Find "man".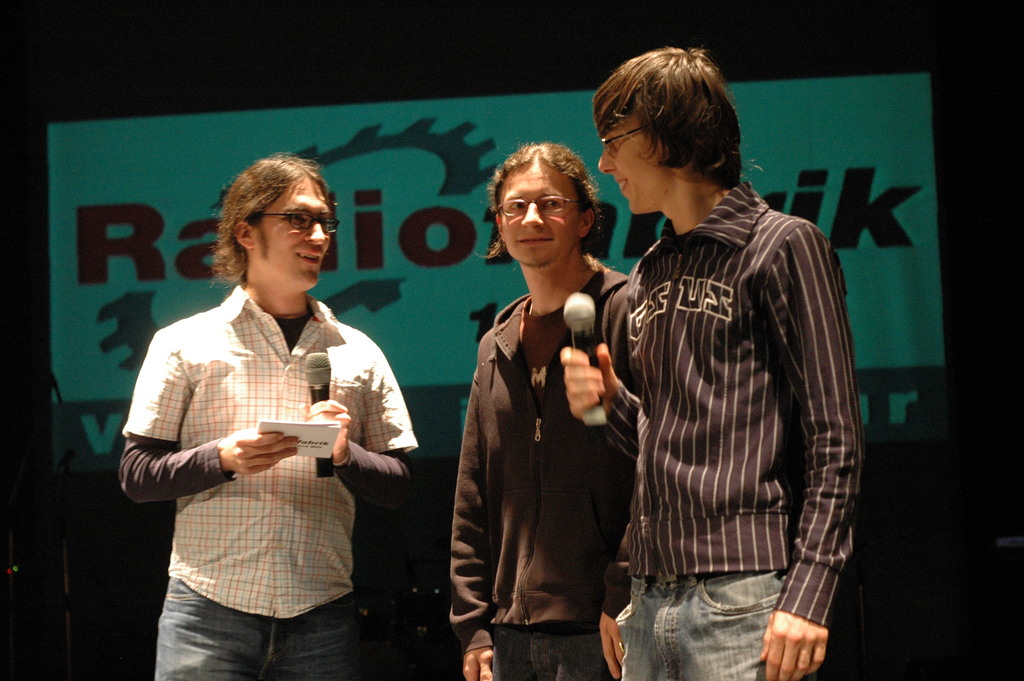
(444,140,640,680).
